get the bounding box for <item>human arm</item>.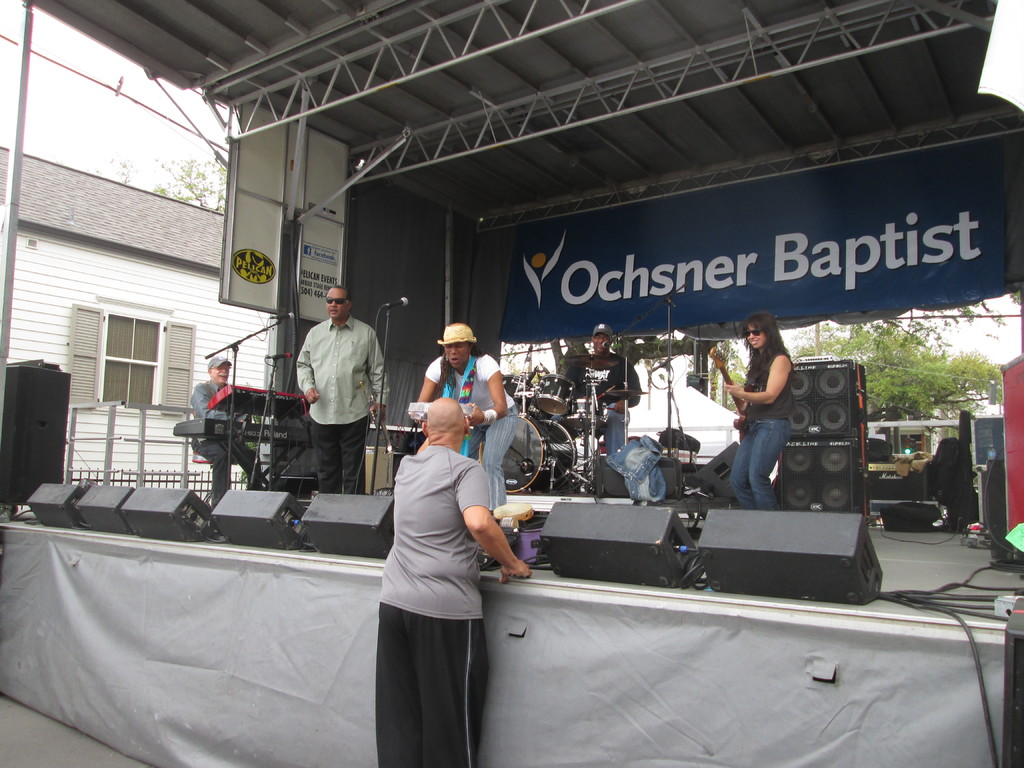
{"left": 454, "top": 358, "right": 517, "bottom": 429}.
